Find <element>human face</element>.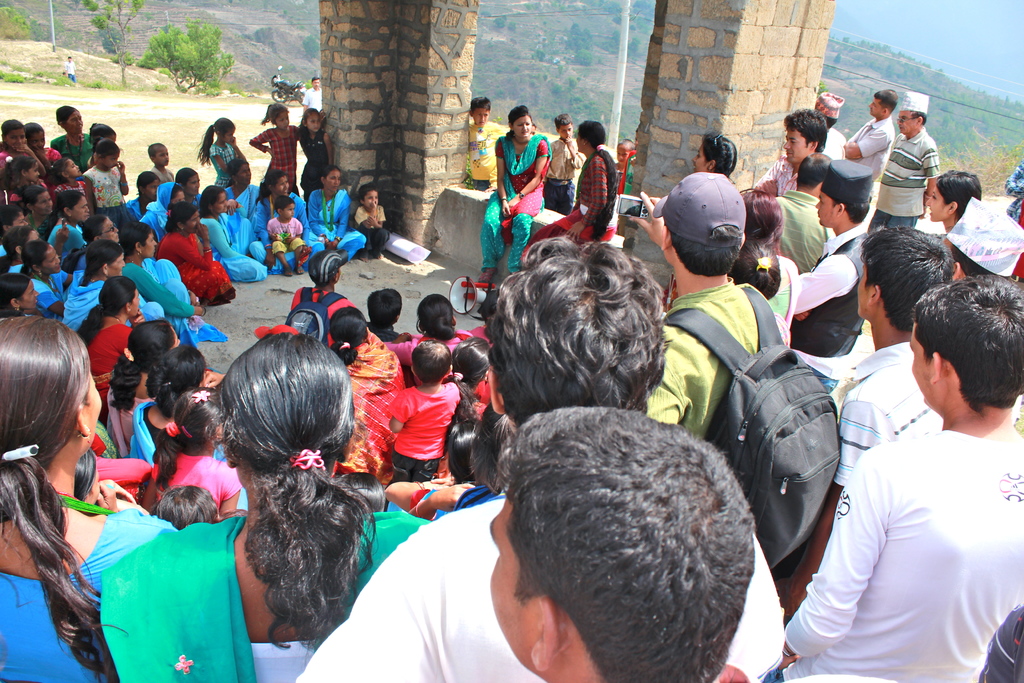
(x1=913, y1=322, x2=933, y2=404).
